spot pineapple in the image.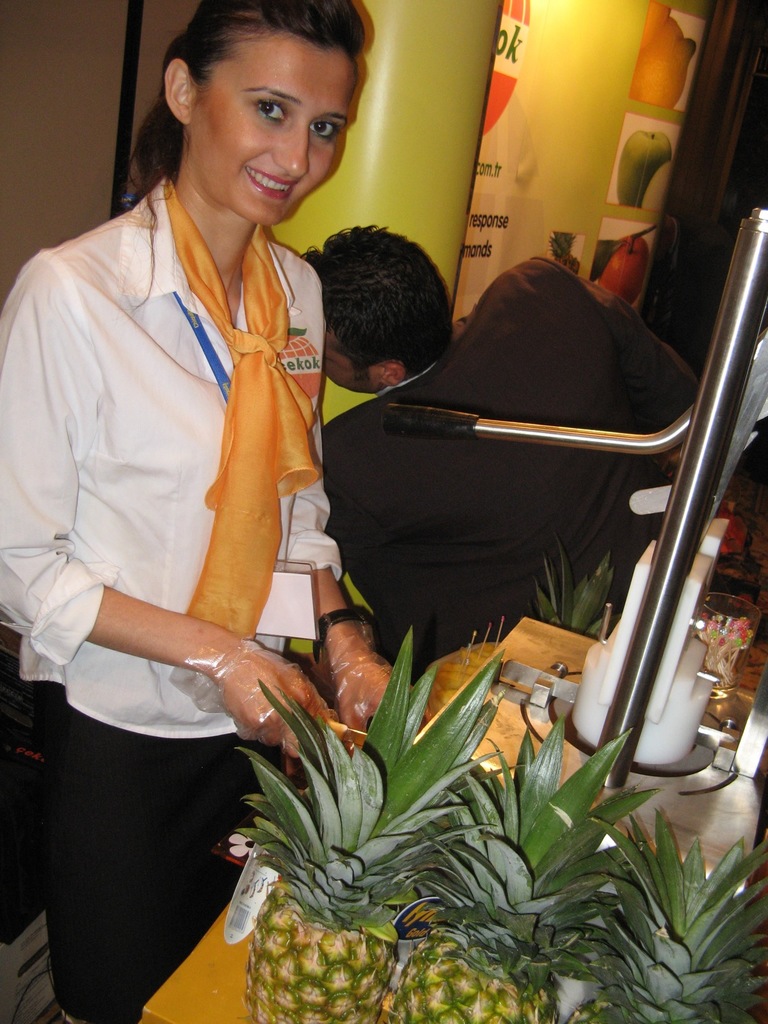
pineapple found at 231:621:516:1023.
